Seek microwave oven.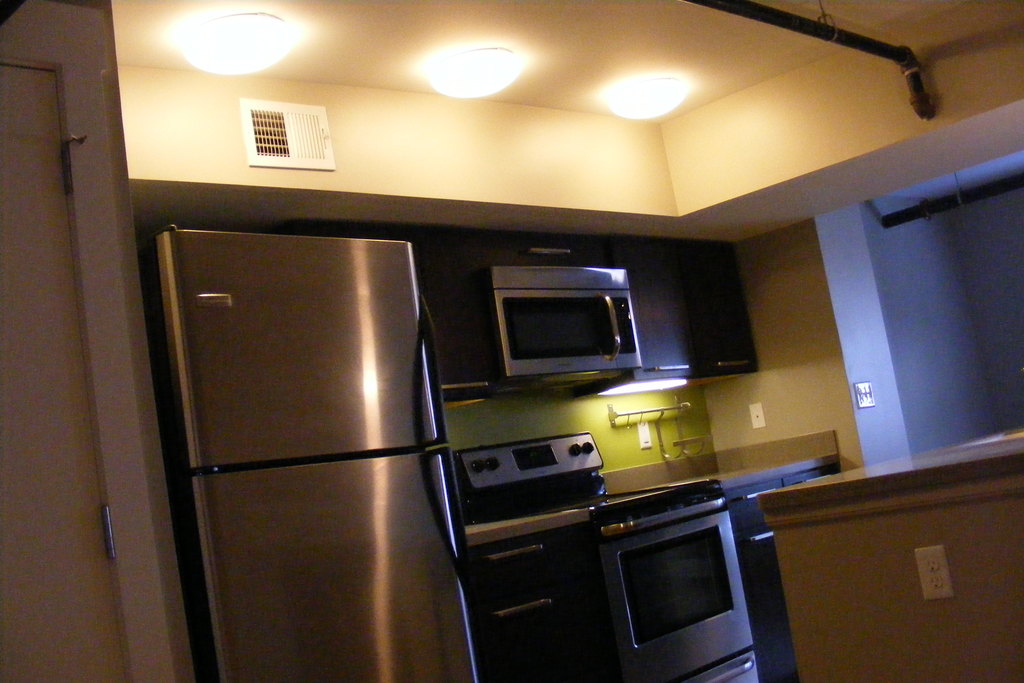
[487,263,639,369].
